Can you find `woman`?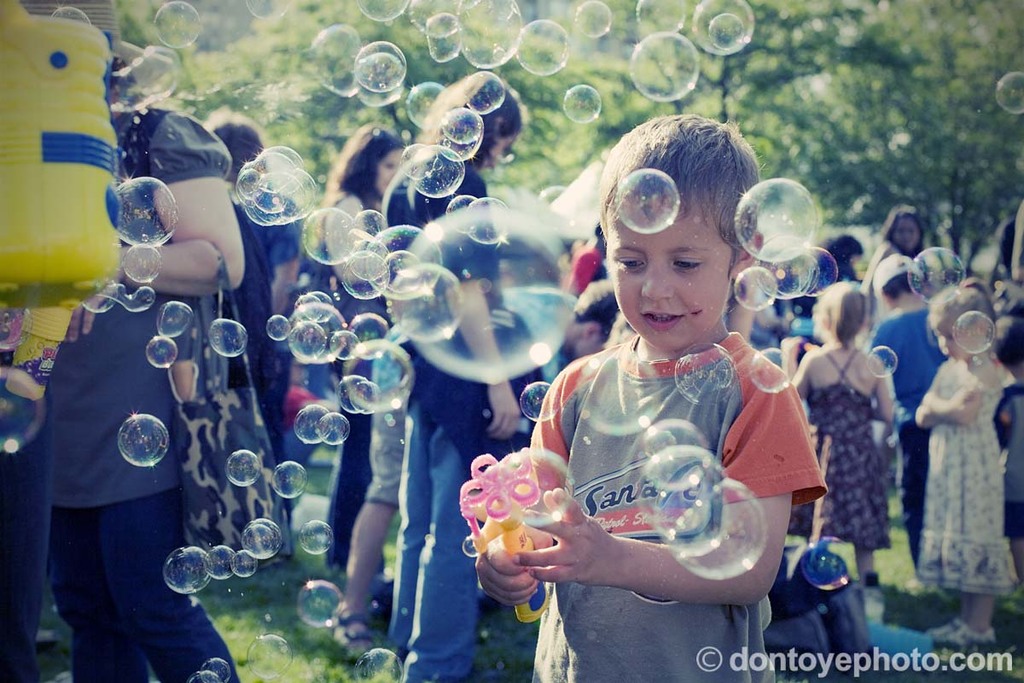
Yes, bounding box: select_region(313, 121, 417, 619).
